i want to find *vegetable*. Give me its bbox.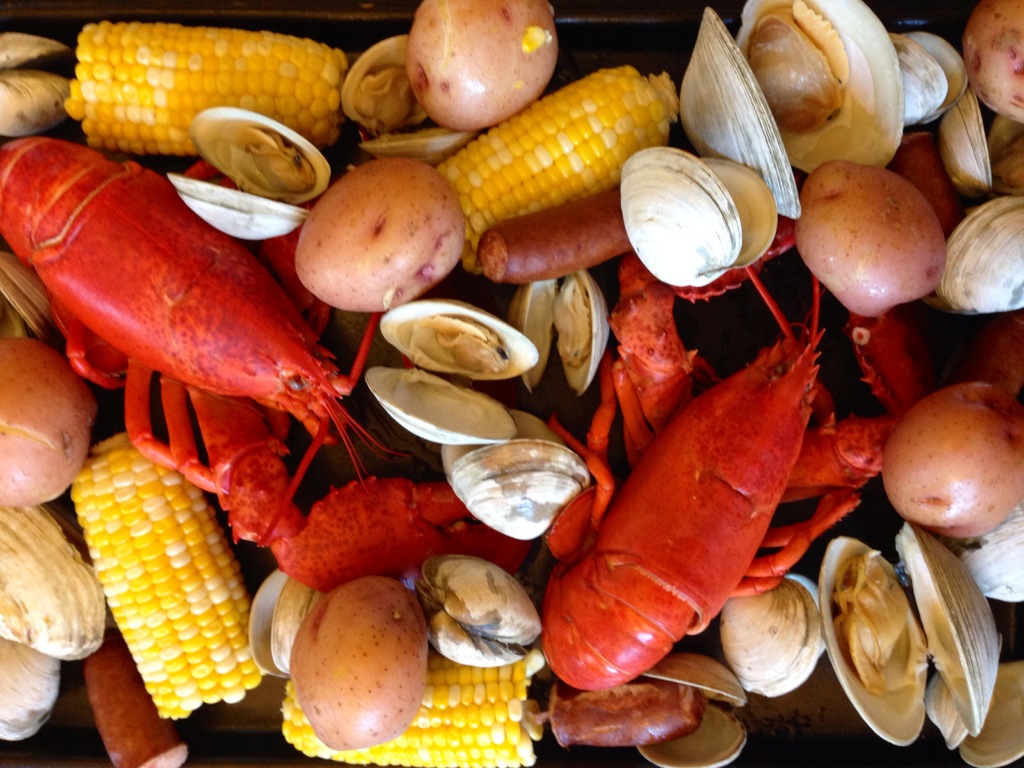
BBox(891, 134, 966, 232).
